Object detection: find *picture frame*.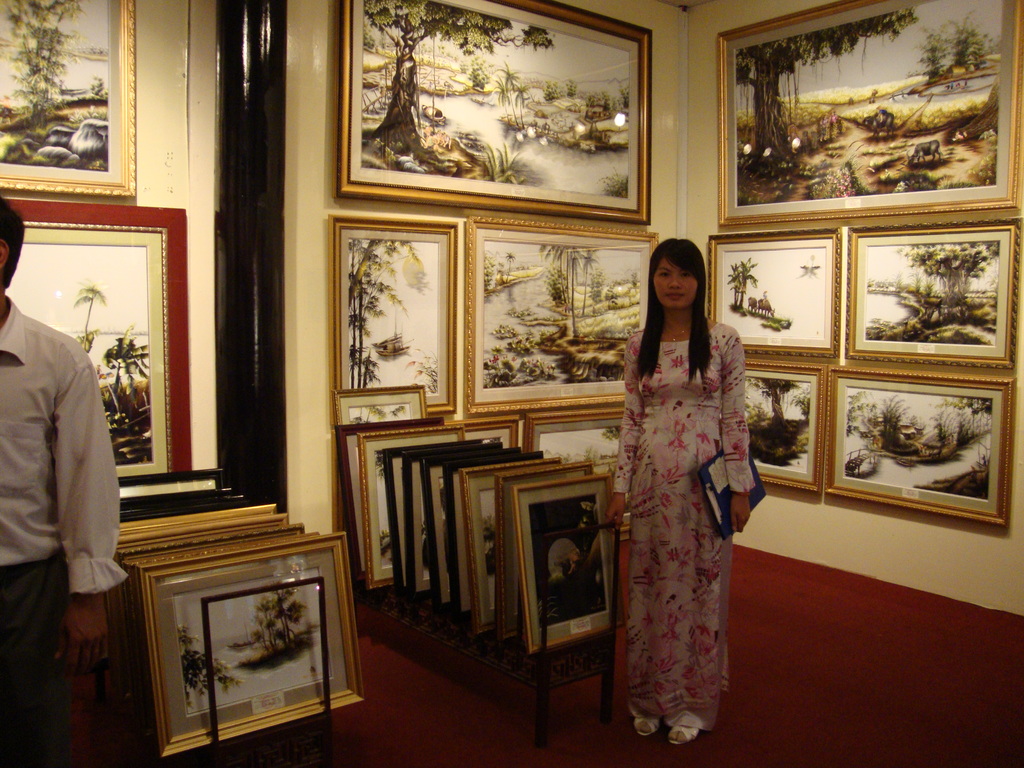
box(337, 387, 429, 428).
